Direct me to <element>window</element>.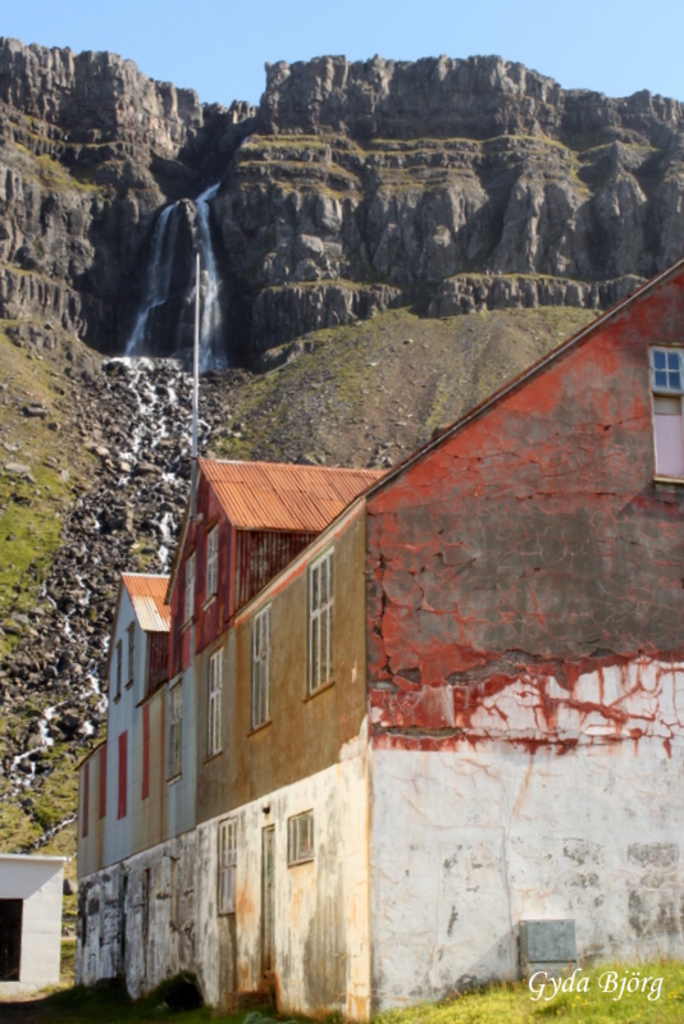
Direction: (248, 618, 275, 723).
